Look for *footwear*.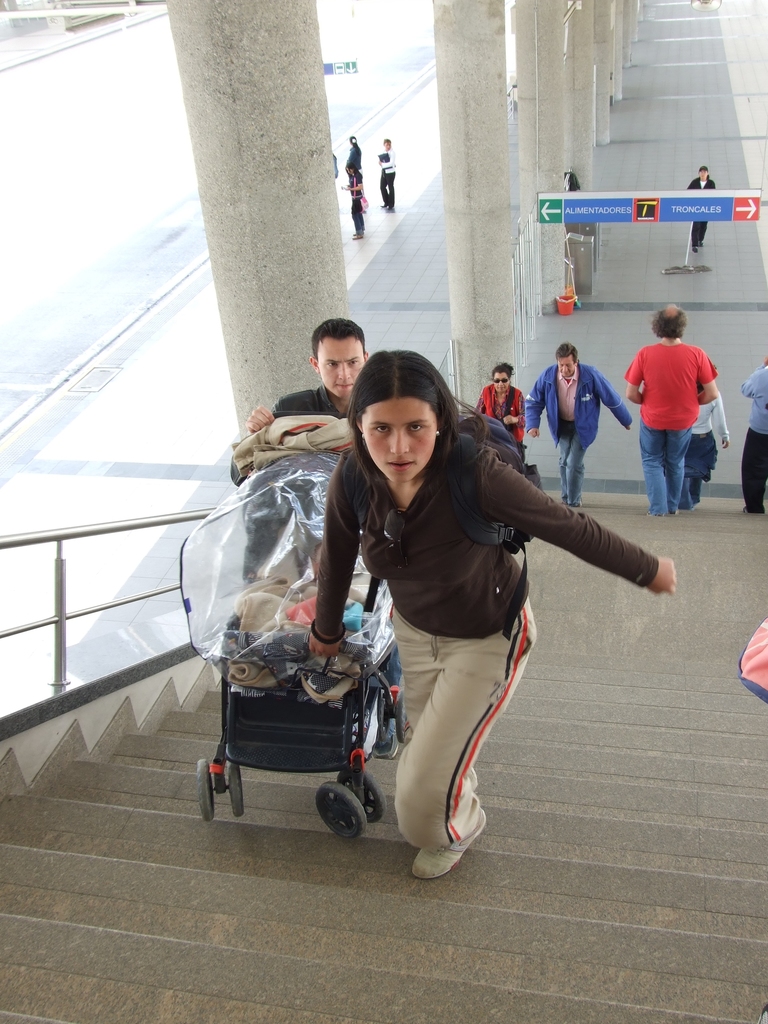
Found: (x1=408, y1=829, x2=490, y2=880).
